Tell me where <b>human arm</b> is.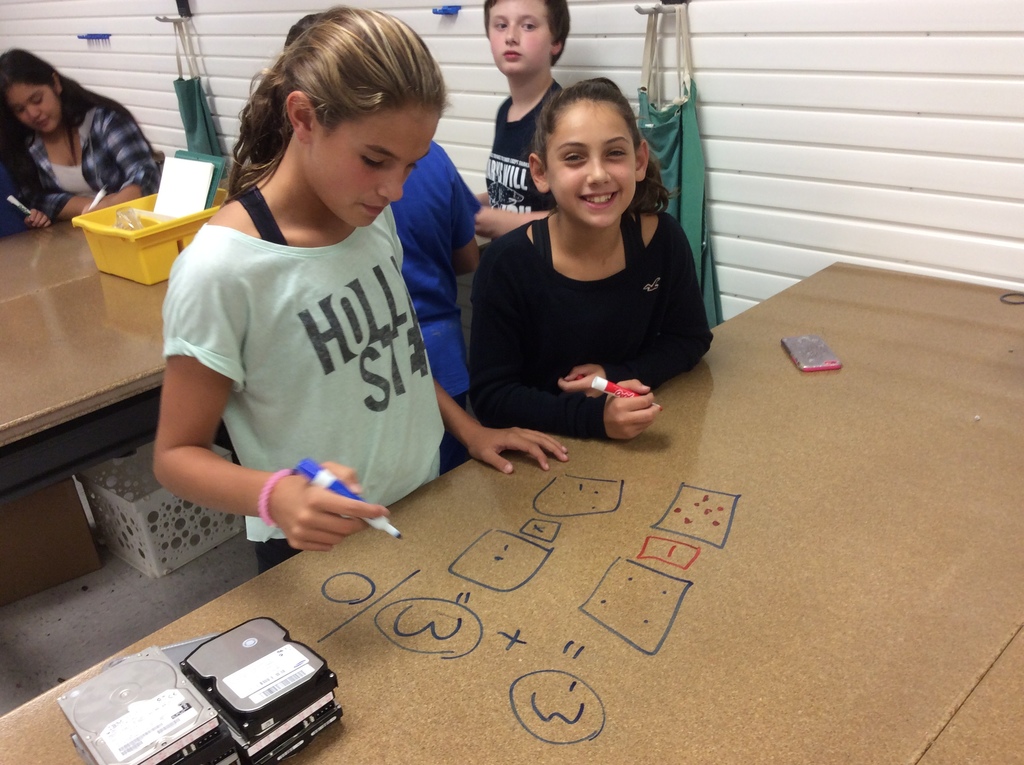
<b>human arm</b> is at region(26, 159, 93, 215).
